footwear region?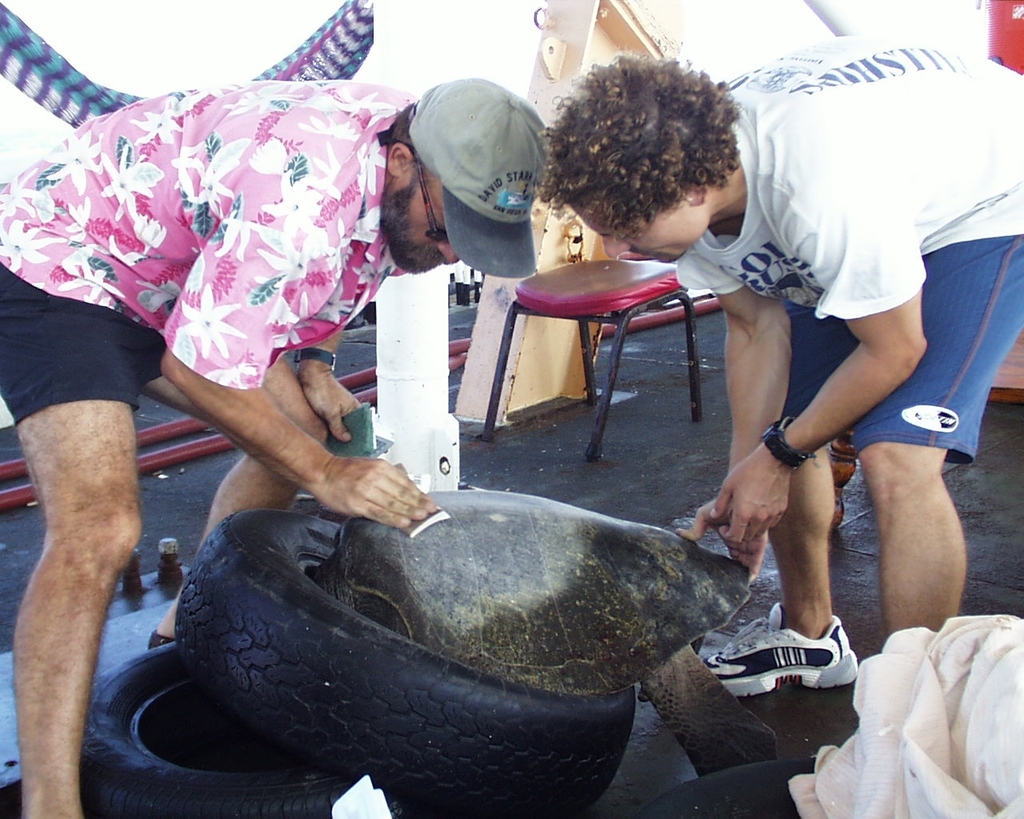
bbox=[700, 608, 863, 696]
